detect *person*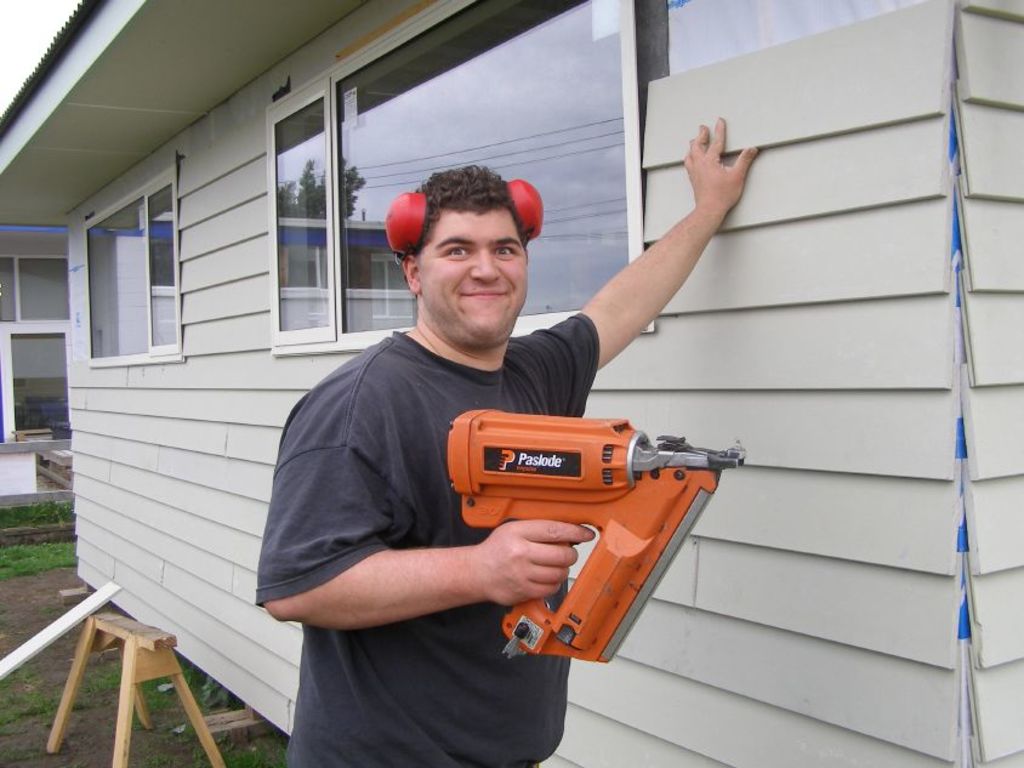
region(292, 243, 690, 719)
